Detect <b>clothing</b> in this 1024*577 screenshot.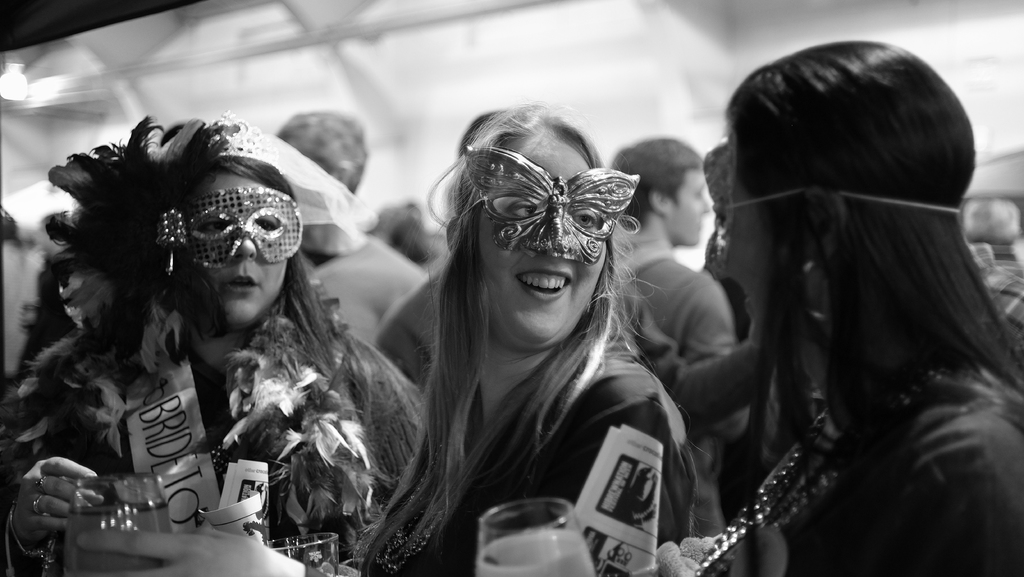
Detection: bbox=(701, 223, 743, 336).
